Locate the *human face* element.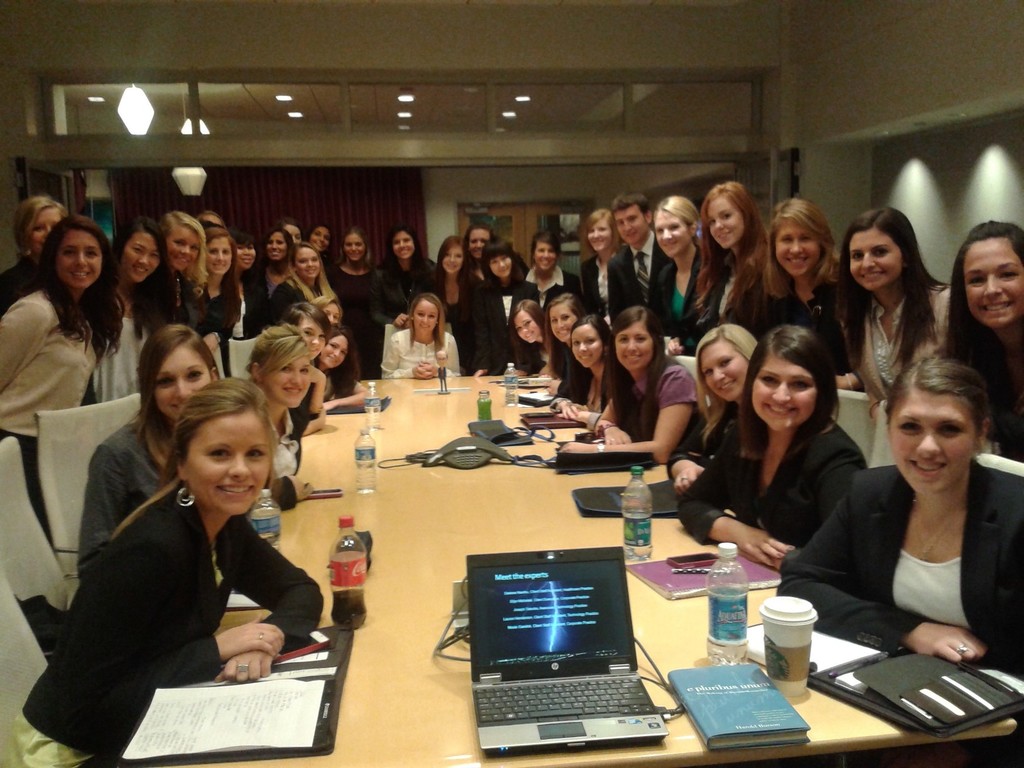
Element bbox: box(62, 232, 99, 286).
